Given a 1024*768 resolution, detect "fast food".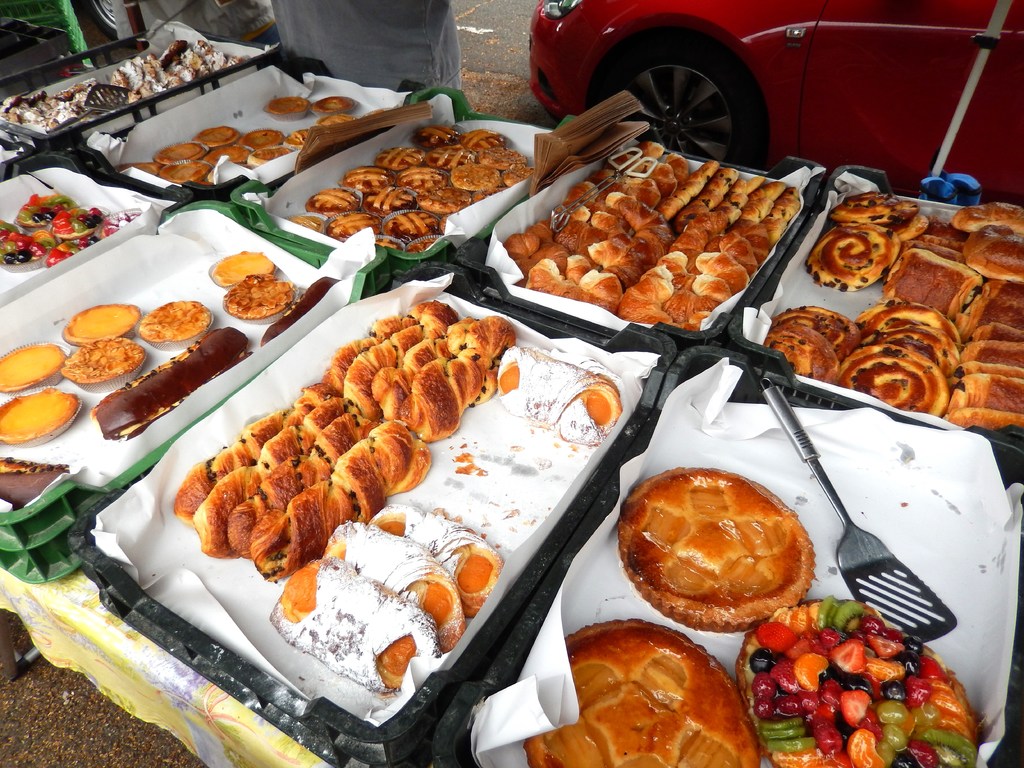
(365, 187, 419, 218).
